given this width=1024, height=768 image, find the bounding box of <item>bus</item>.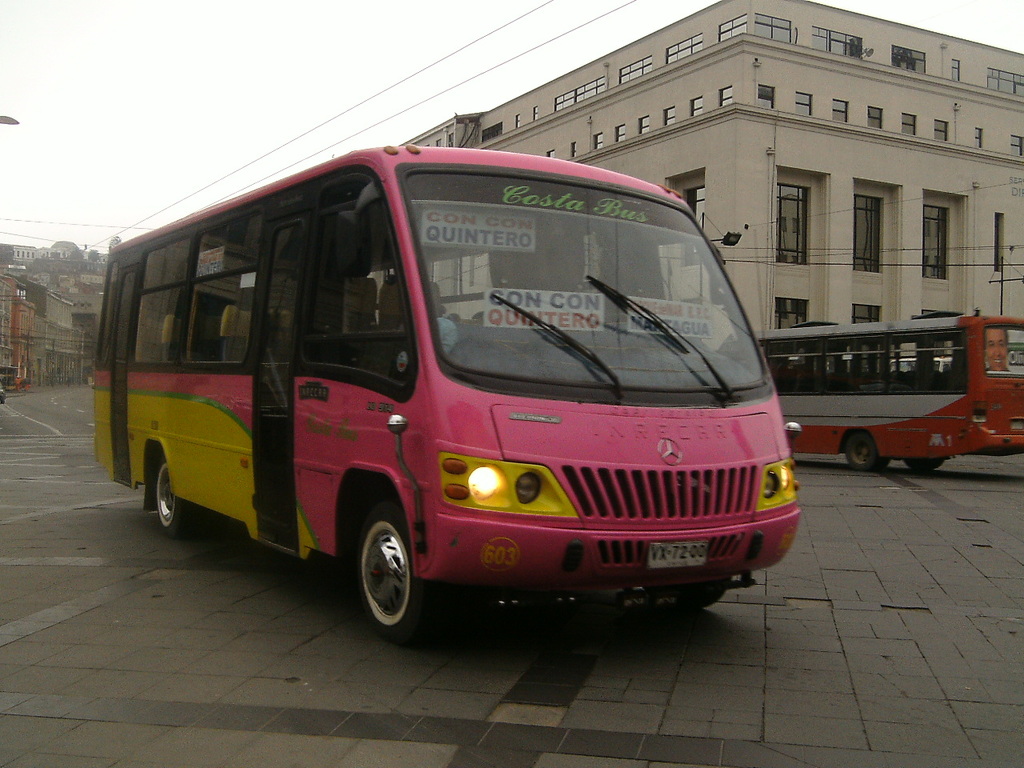
754/313/1022/474.
